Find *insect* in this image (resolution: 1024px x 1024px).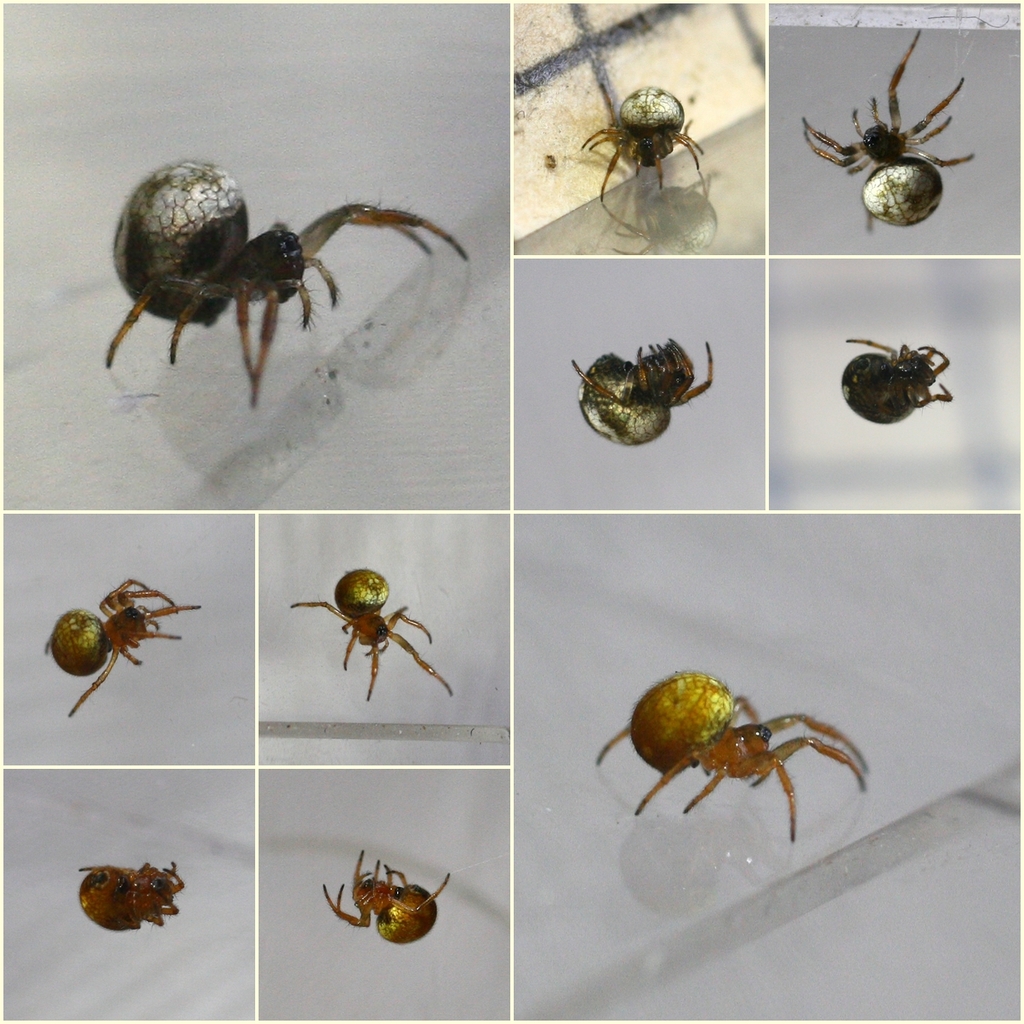
crop(74, 862, 191, 933).
